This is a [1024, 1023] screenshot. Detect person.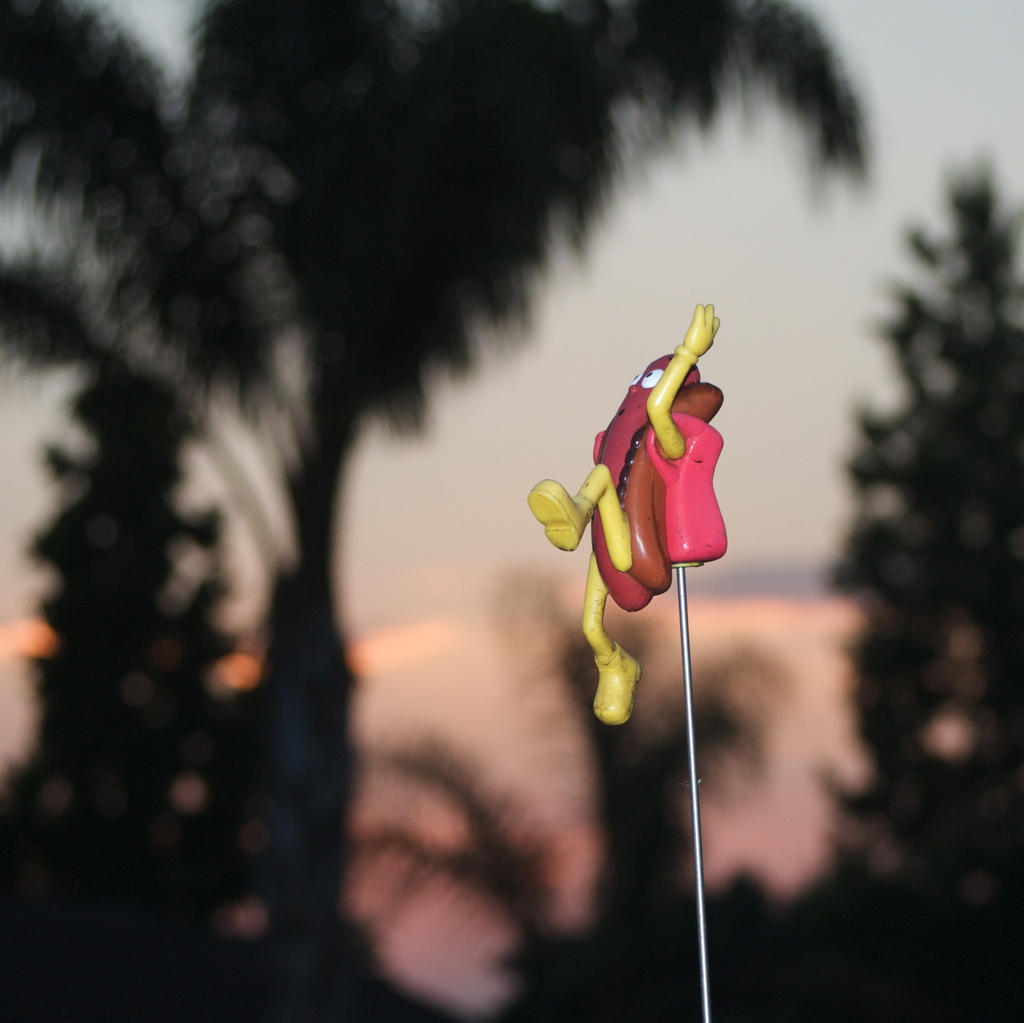
<bbox>521, 286, 761, 745</bbox>.
